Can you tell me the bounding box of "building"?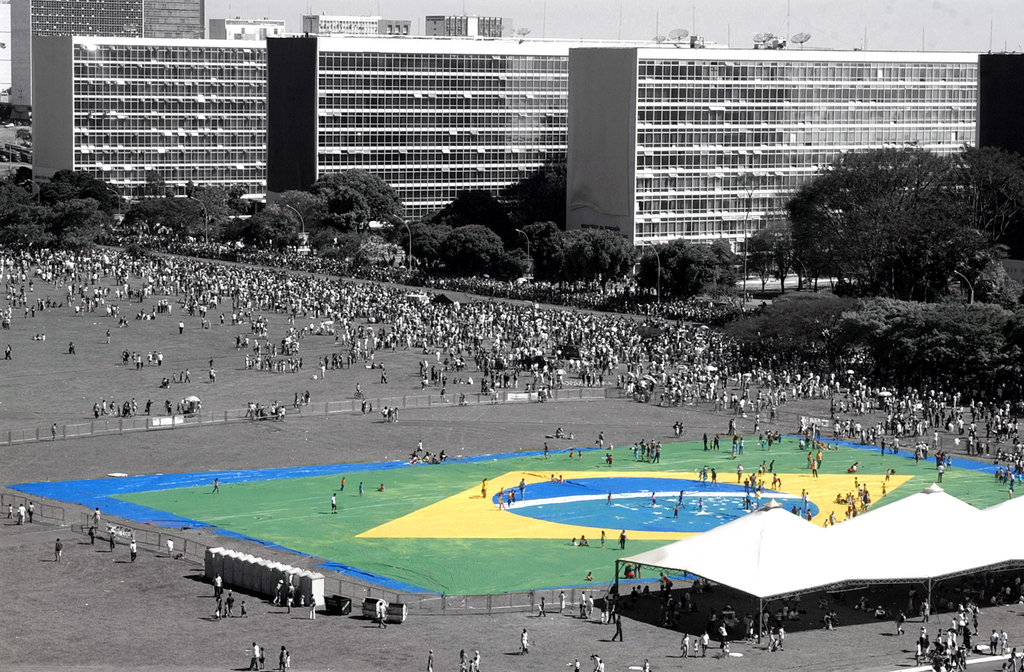
(265, 35, 718, 225).
